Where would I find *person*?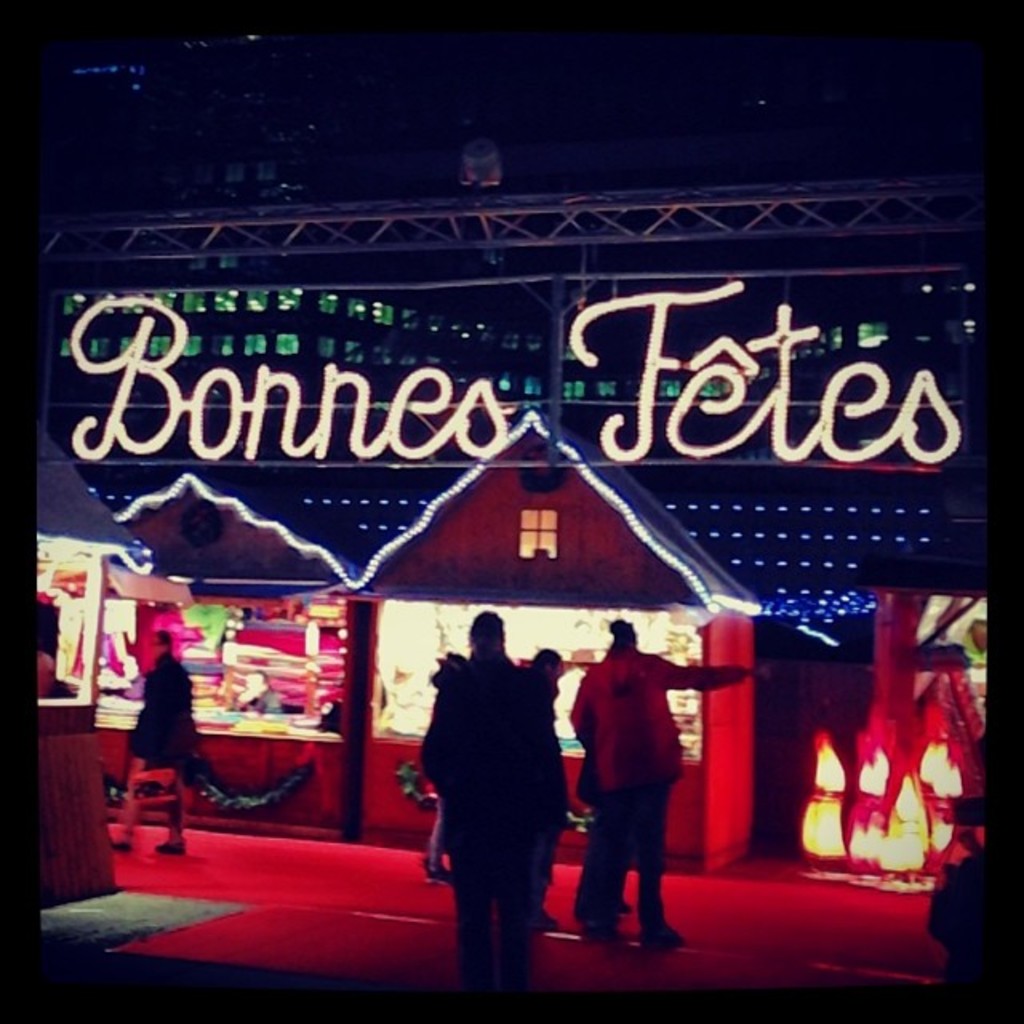
At bbox=[419, 621, 544, 992].
